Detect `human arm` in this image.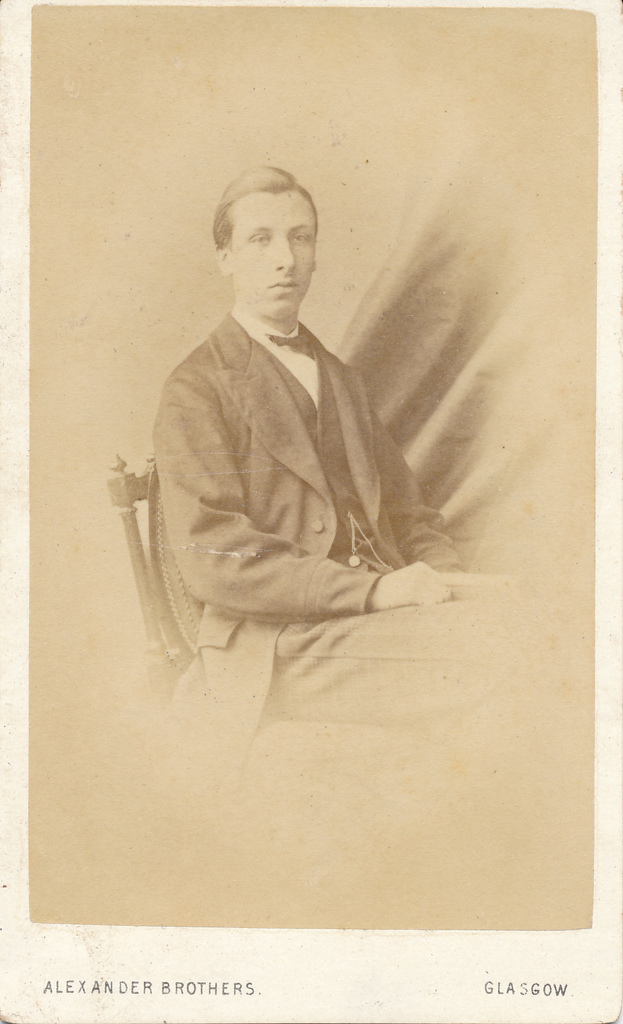
Detection: {"left": 370, "top": 412, "right": 453, "bottom": 574}.
